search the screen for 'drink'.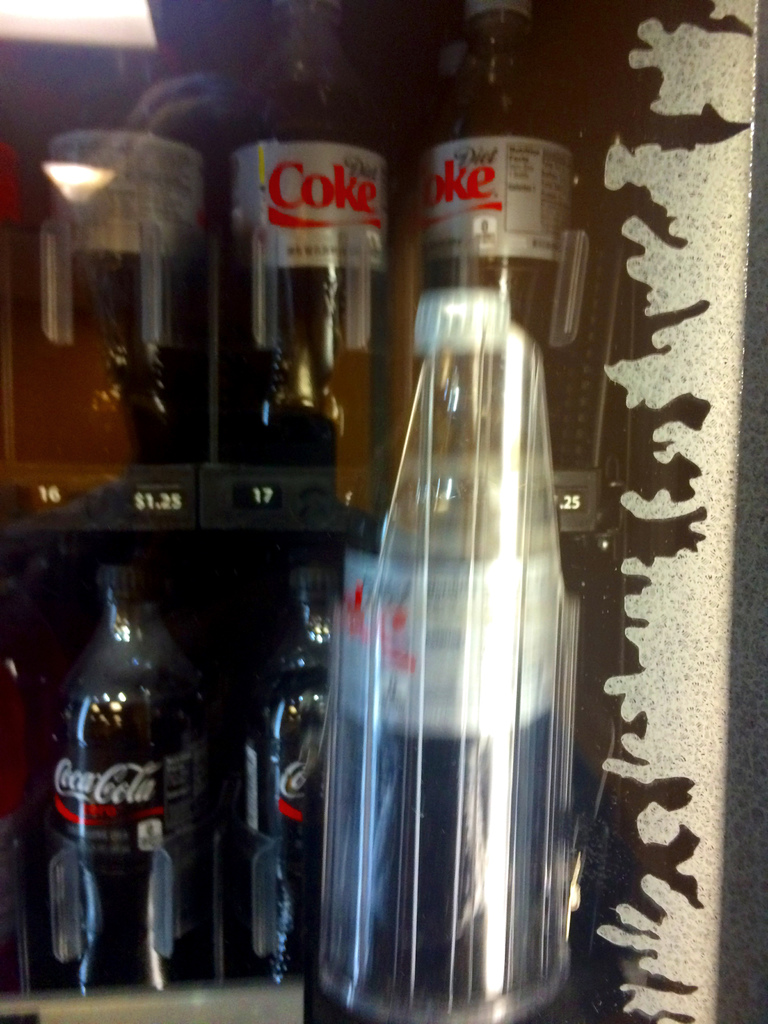
Found at [x1=304, y1=528, x2=568, y2=1023].
